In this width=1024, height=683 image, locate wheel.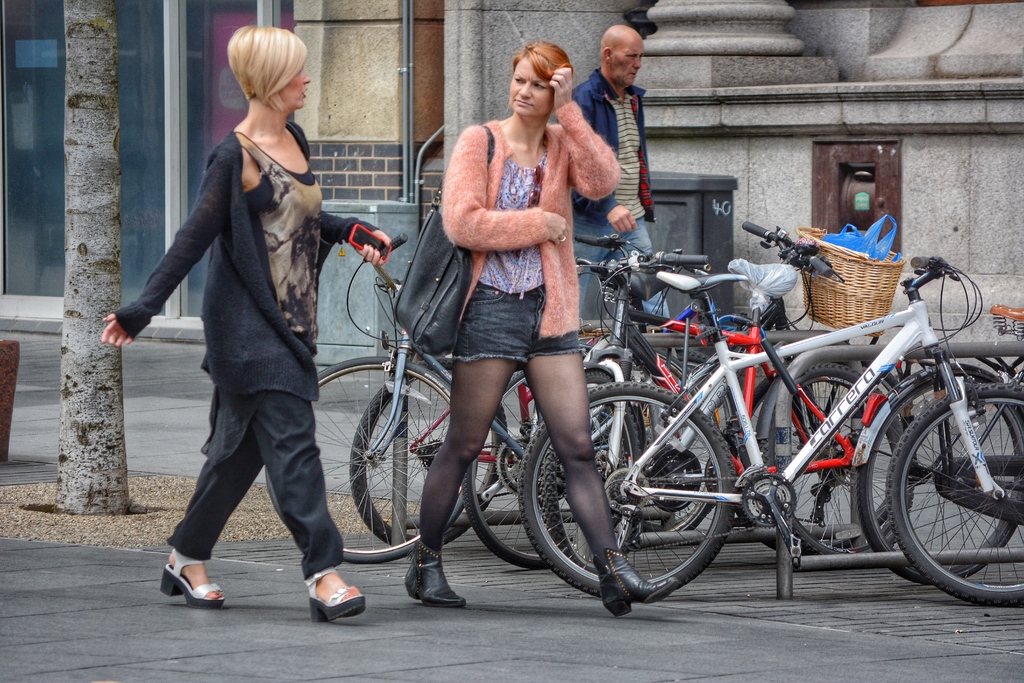
Bounding box: x1=491, y1=436, x2=532, y2=491.
